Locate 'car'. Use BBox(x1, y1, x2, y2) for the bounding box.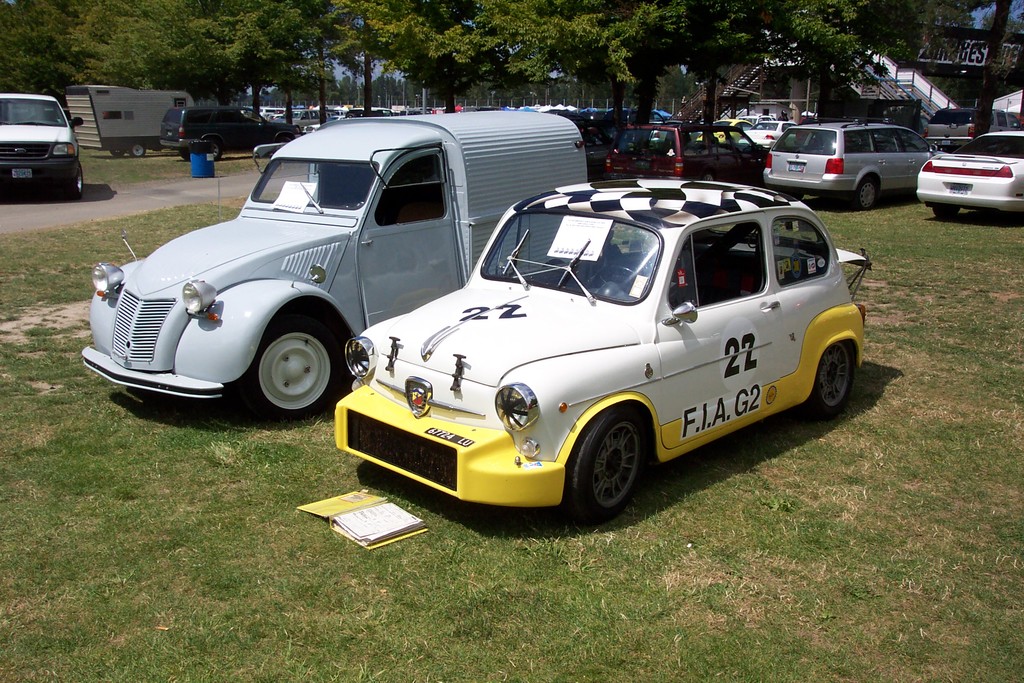
BBox(0, 90, 84, 199).
